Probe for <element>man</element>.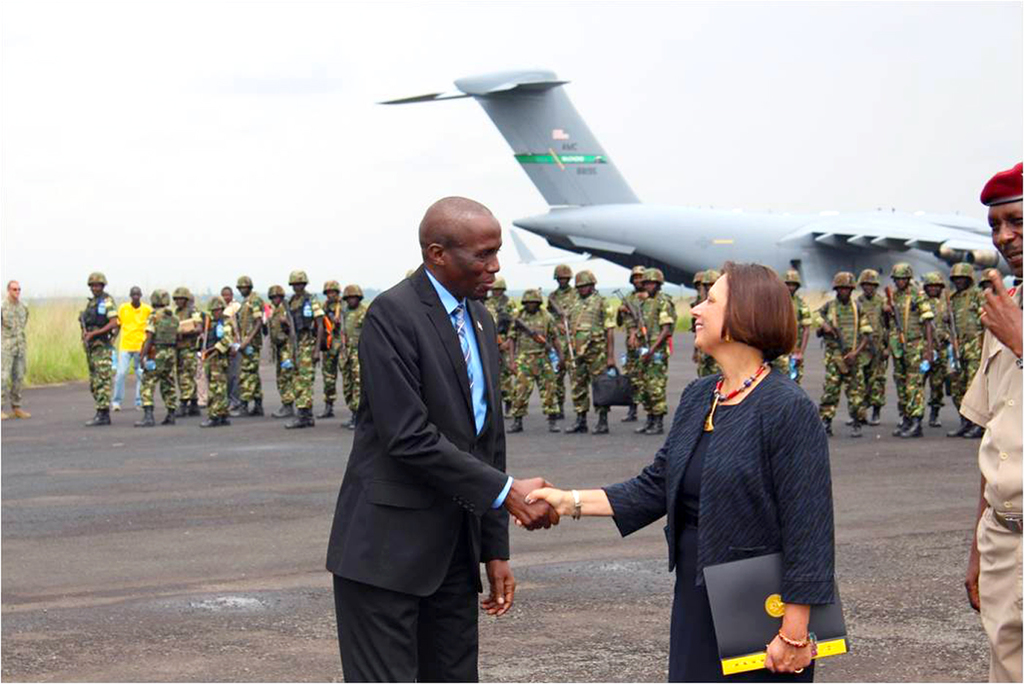
Probe result: region(787, 266, 811, 382).
